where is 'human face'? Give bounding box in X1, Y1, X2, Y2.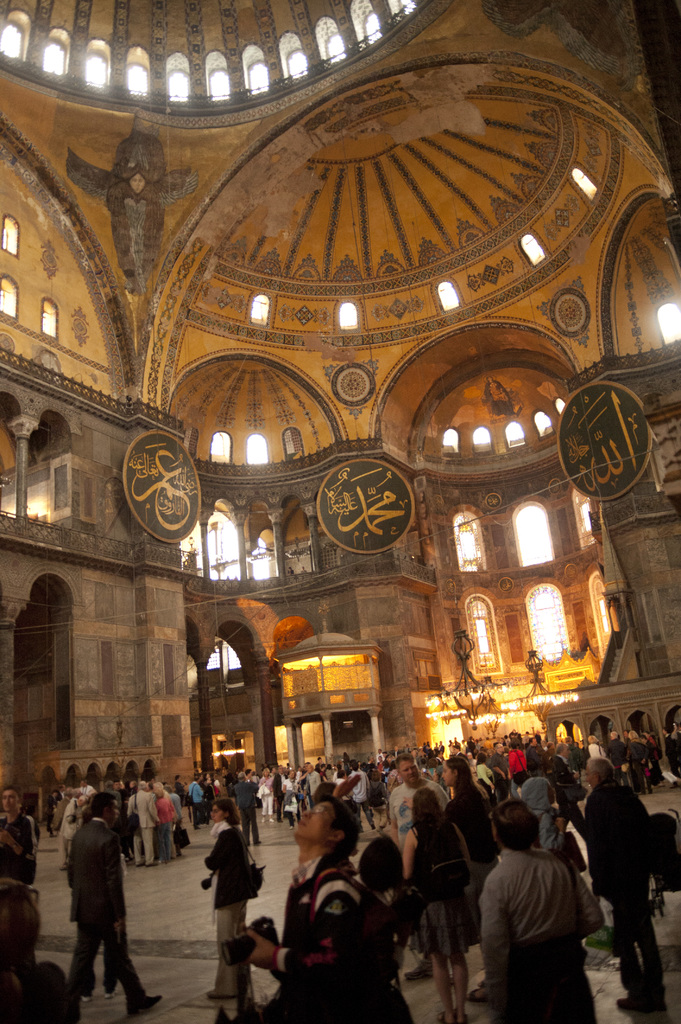
444, 765, 454, 785.
